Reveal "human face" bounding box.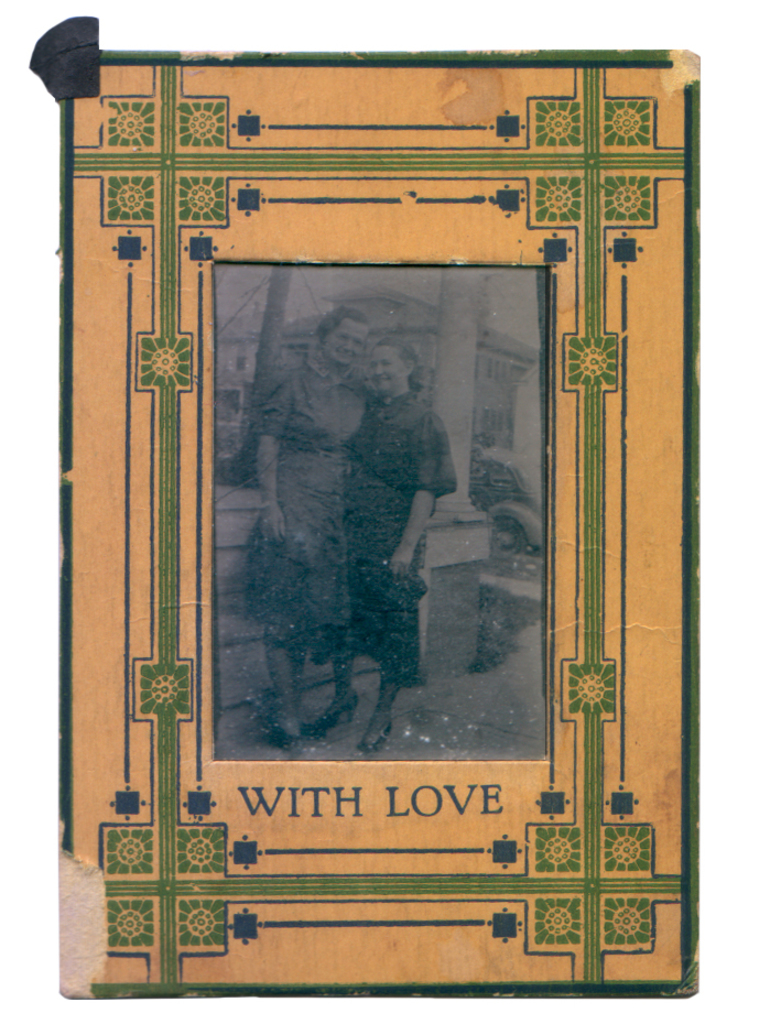
Revealed: 367/342/403/400.
